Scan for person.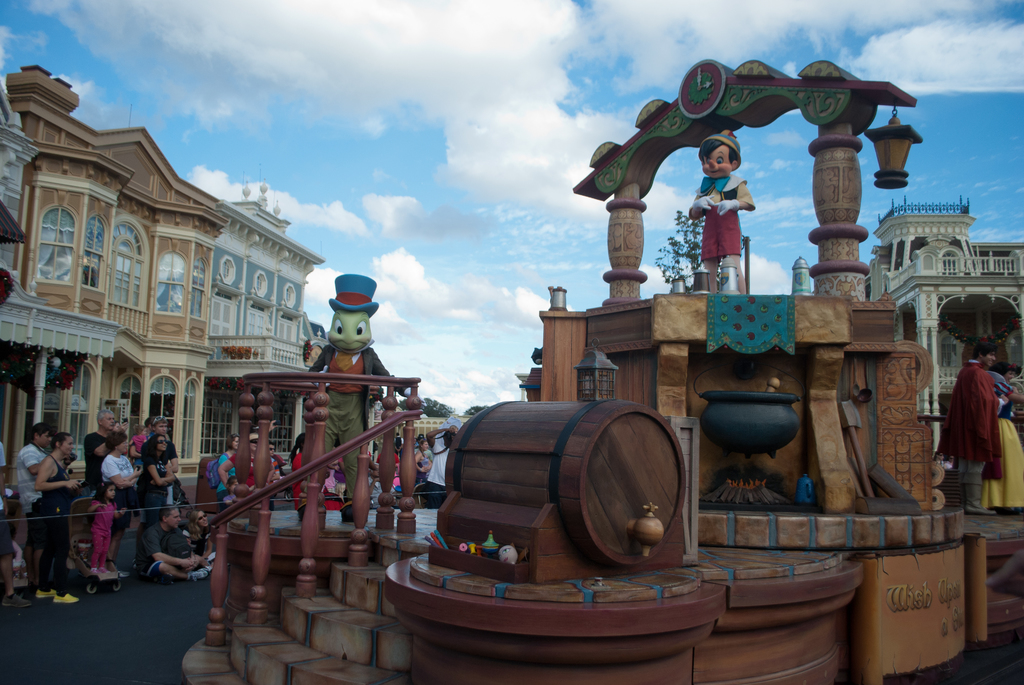
Scan result: 219:435:235:497.
